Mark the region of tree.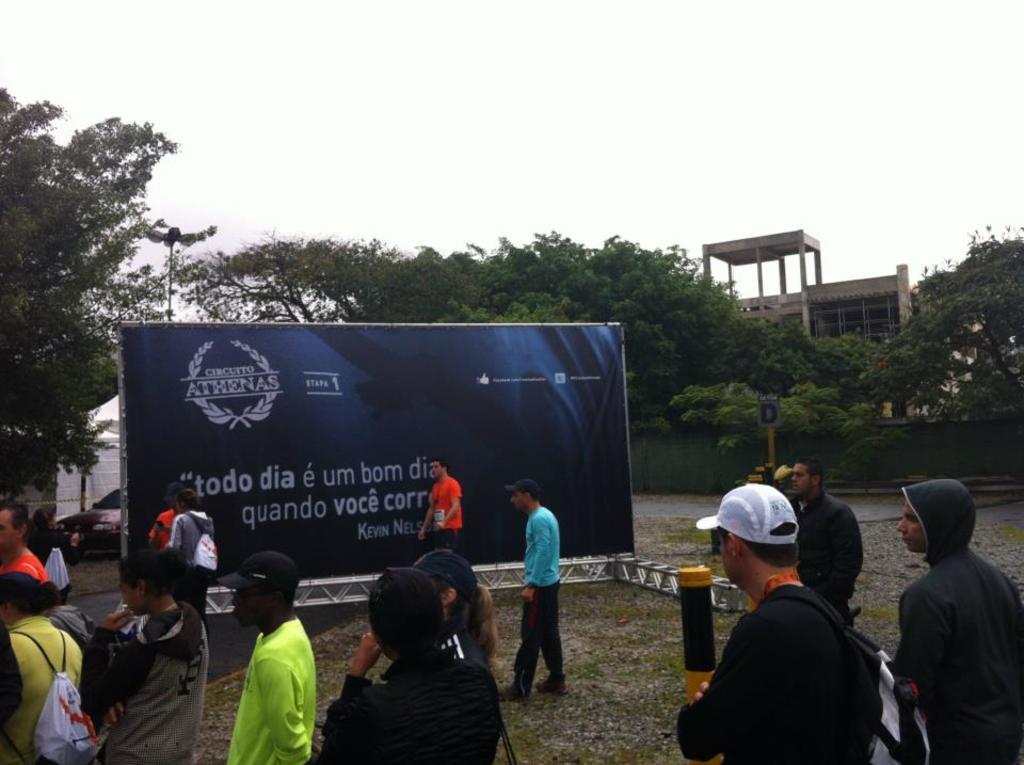
Region: 172, 248, 396, 320.
